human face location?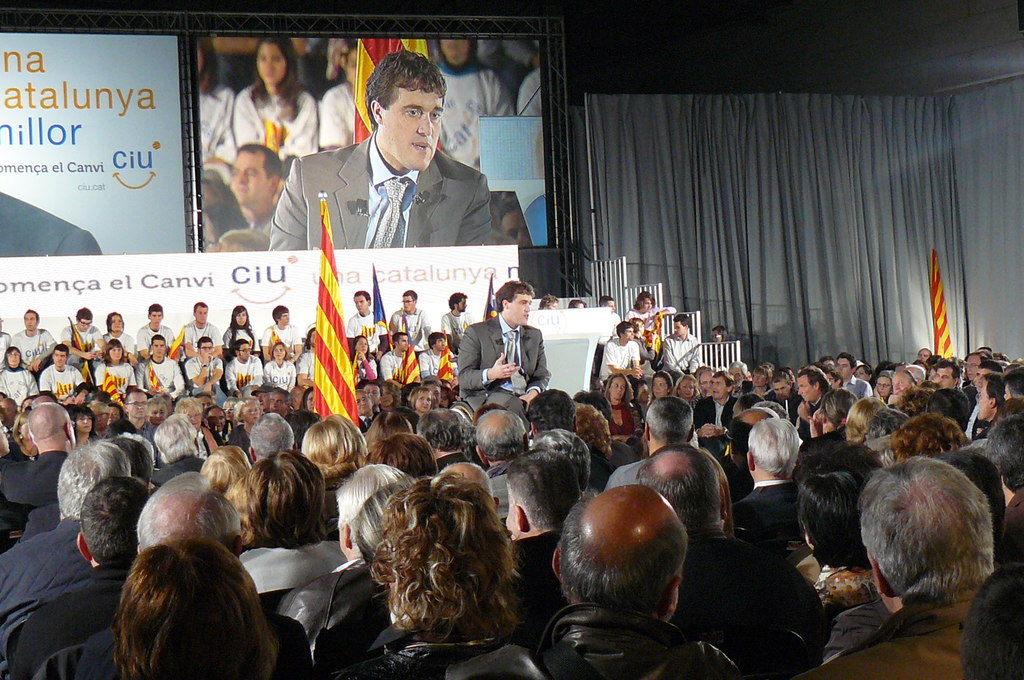
[left=402, top=295, right=415, bottom=311]
